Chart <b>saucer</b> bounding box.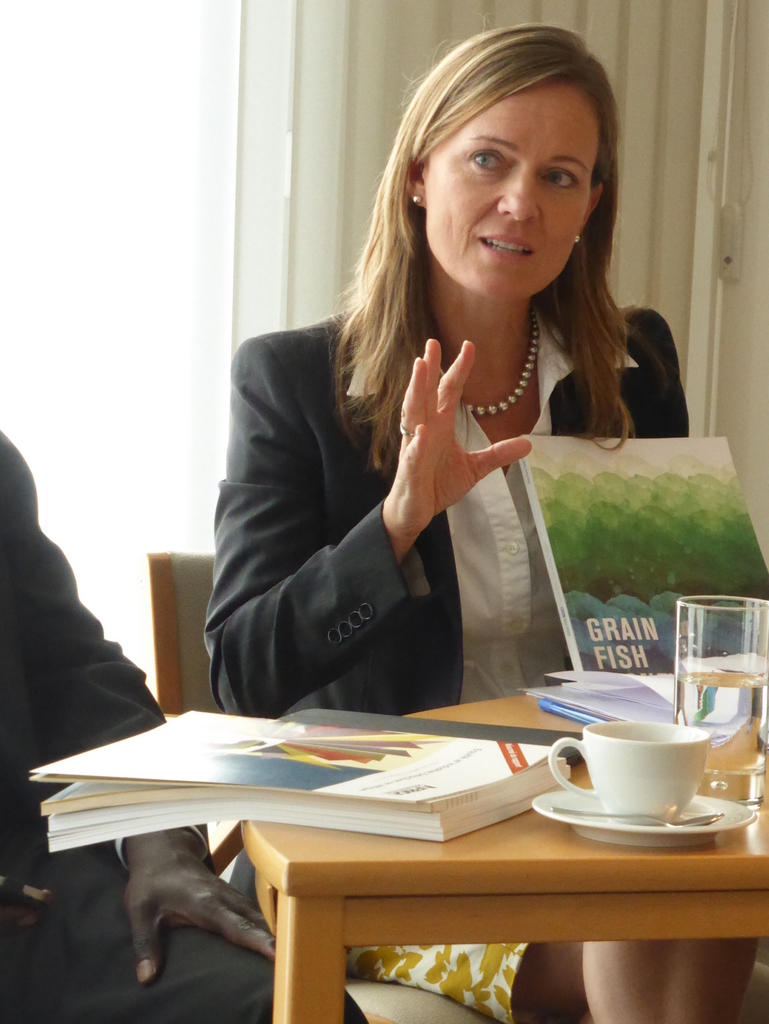
Charted: BBox(528, 788, 758, 845).
